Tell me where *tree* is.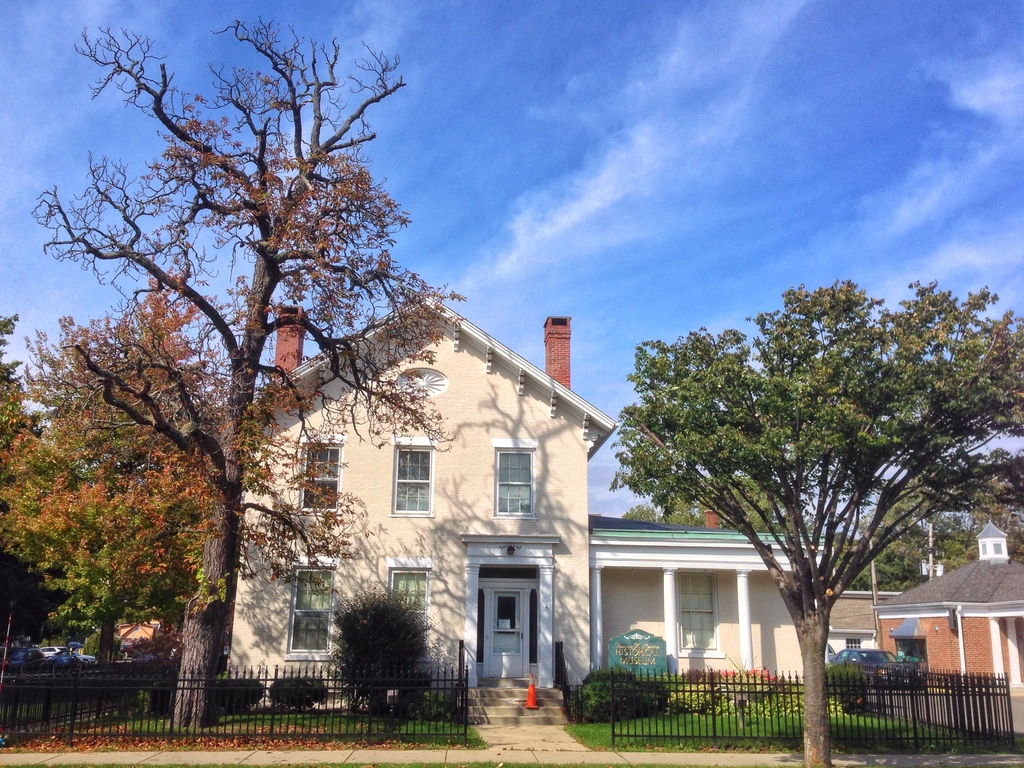
*tree* is at 33, 24, 459, 721.
